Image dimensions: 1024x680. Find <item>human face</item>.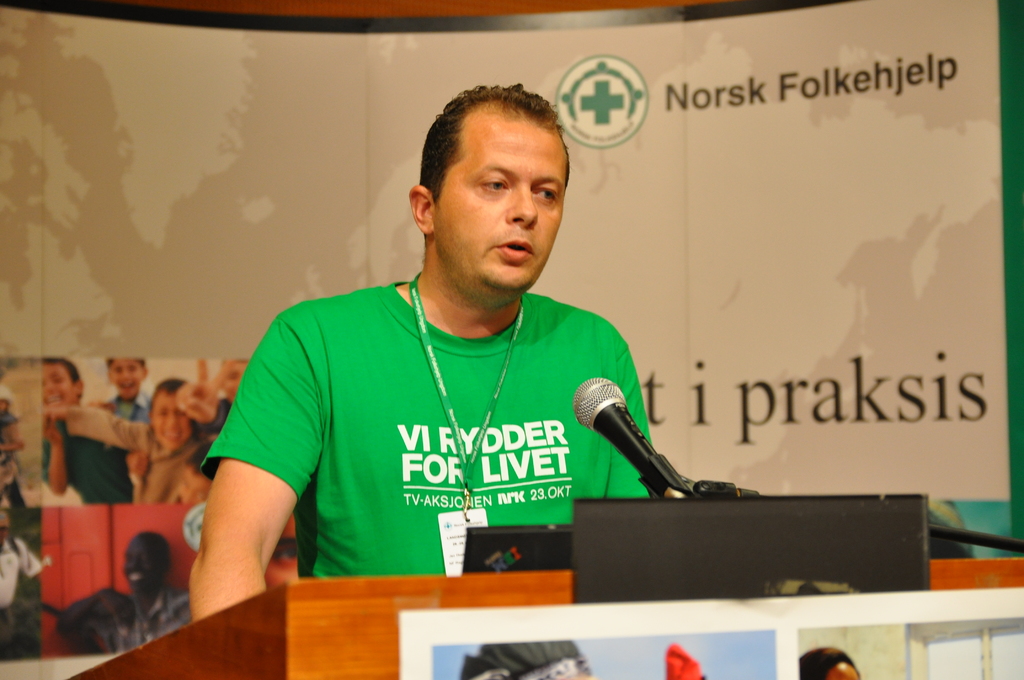
rect(122, 537, 158, 590).
